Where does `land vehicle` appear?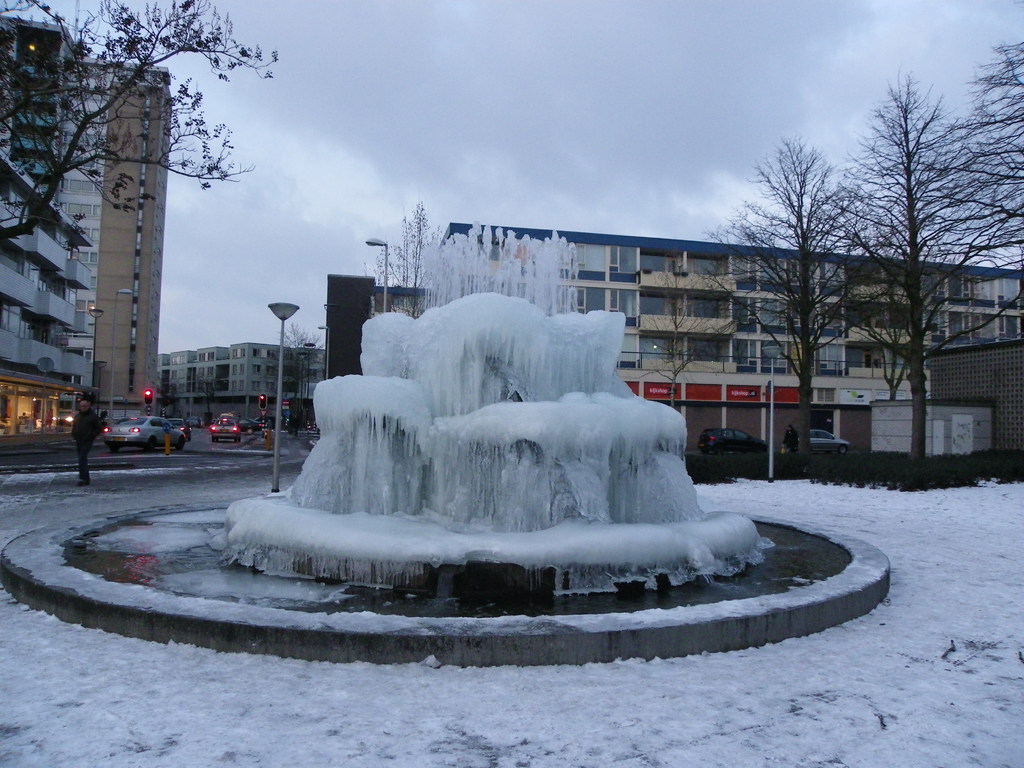
Appears at left=696, top=427, right=771, bottom=458.
